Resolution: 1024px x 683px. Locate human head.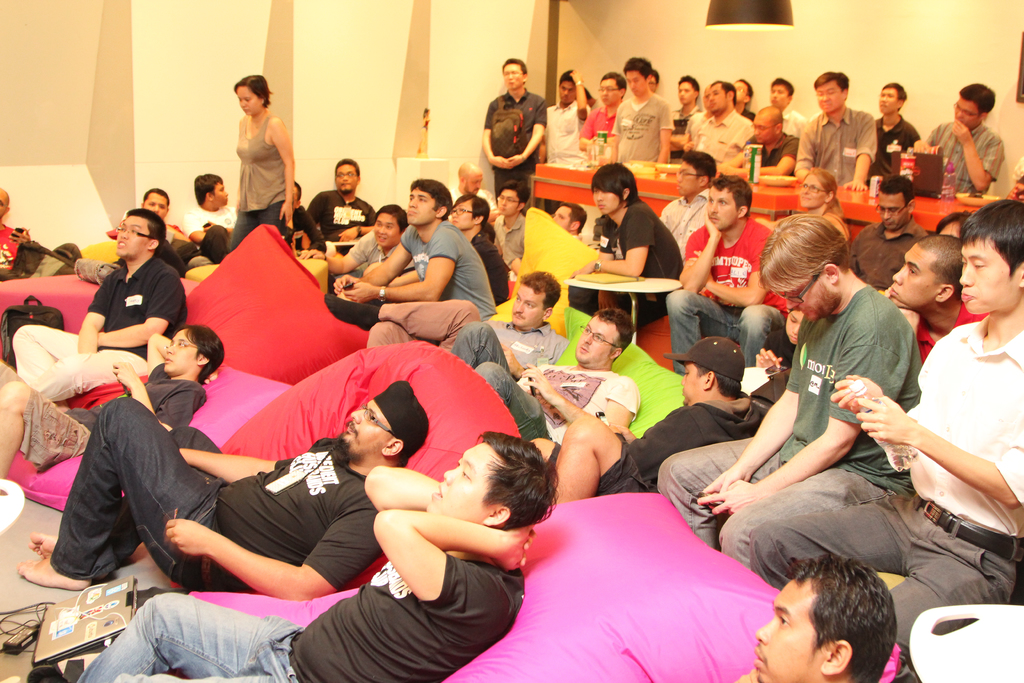
detection(400, 179, 456, 231).
